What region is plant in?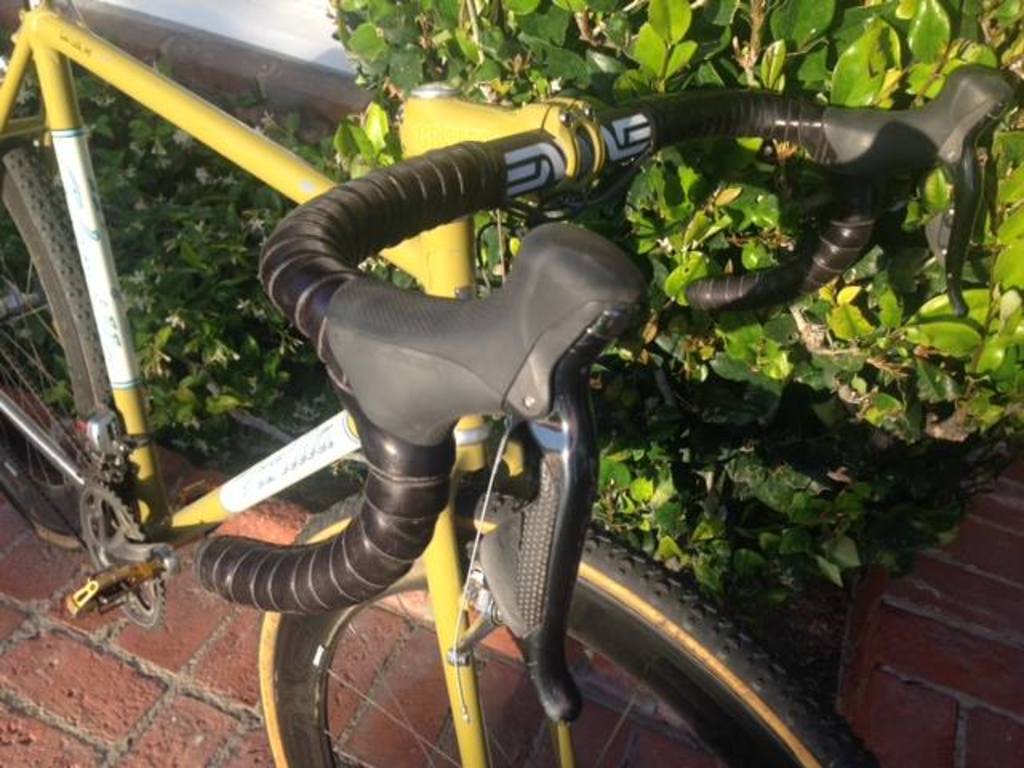
Rect(10, 13, 382, 510).
